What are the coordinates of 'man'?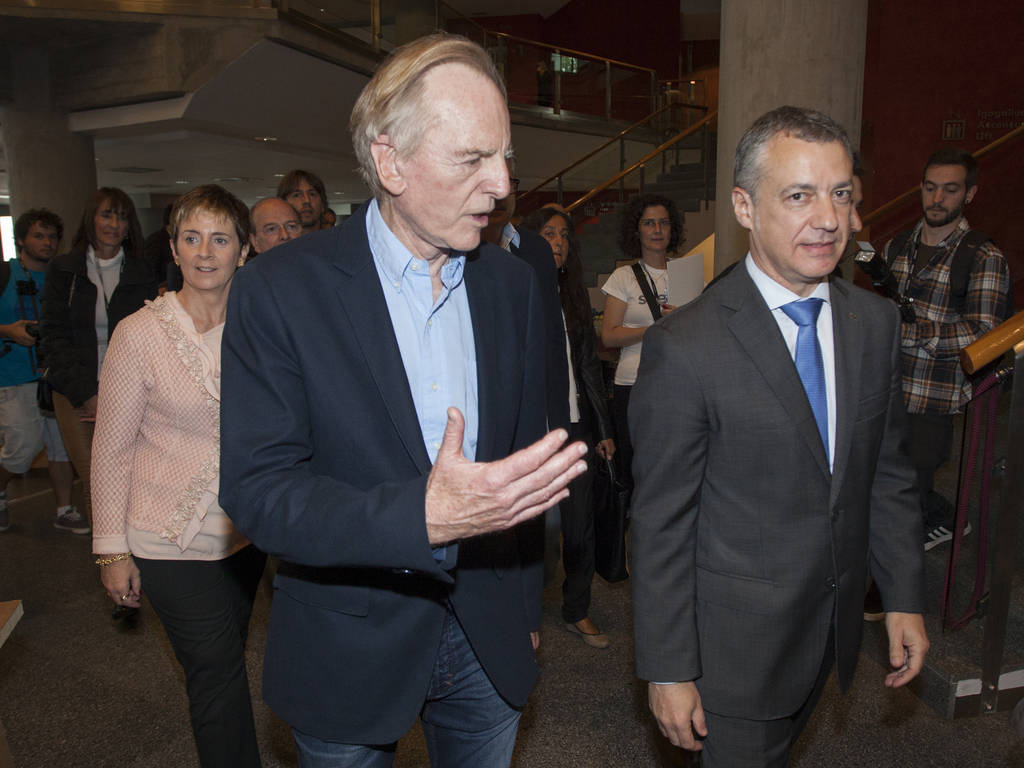
(244,193,303,253).
